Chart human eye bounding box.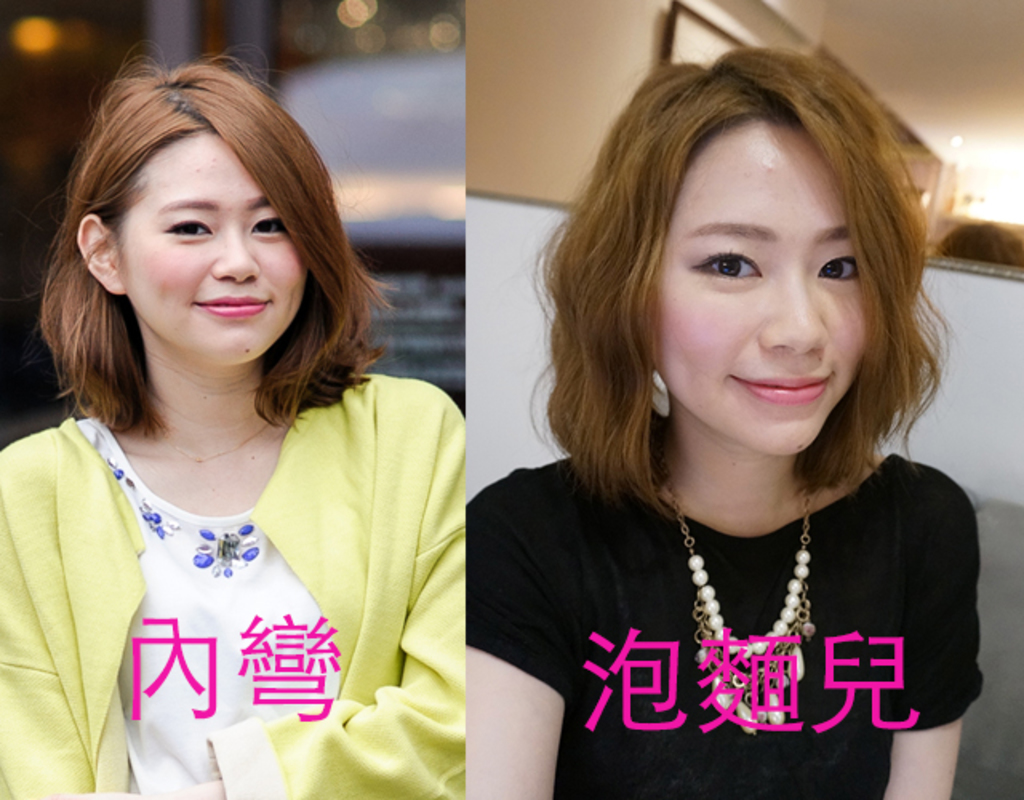
Charted: rect(243, 208, 288, 240).
